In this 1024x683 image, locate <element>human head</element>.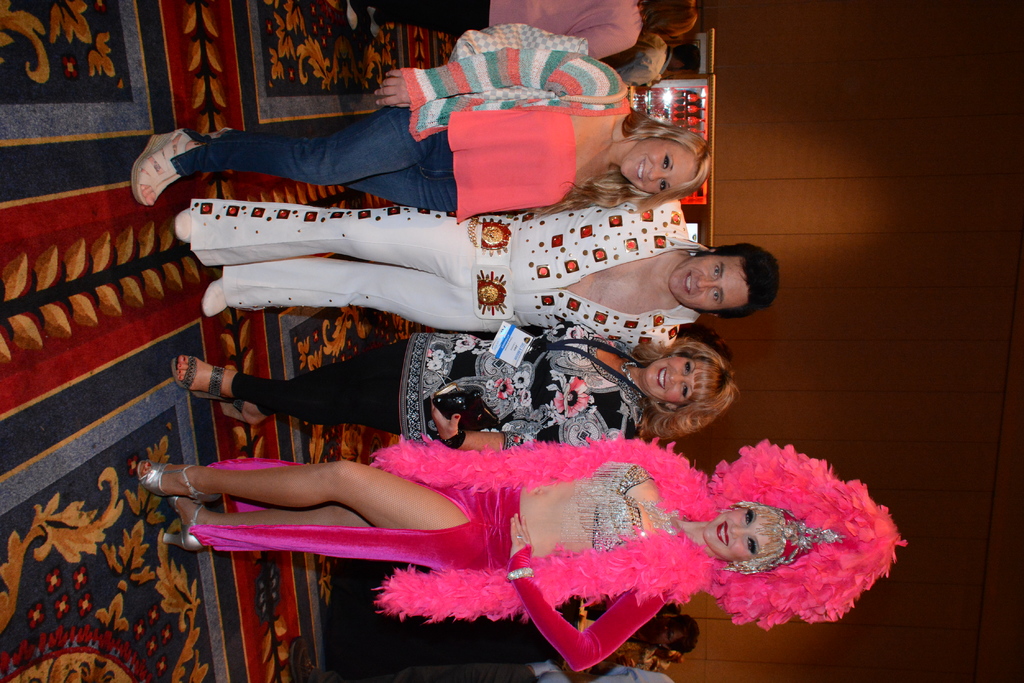
Bounding box: {"left": 616, "top": 129, "right": 711, "bottom": 198}.
